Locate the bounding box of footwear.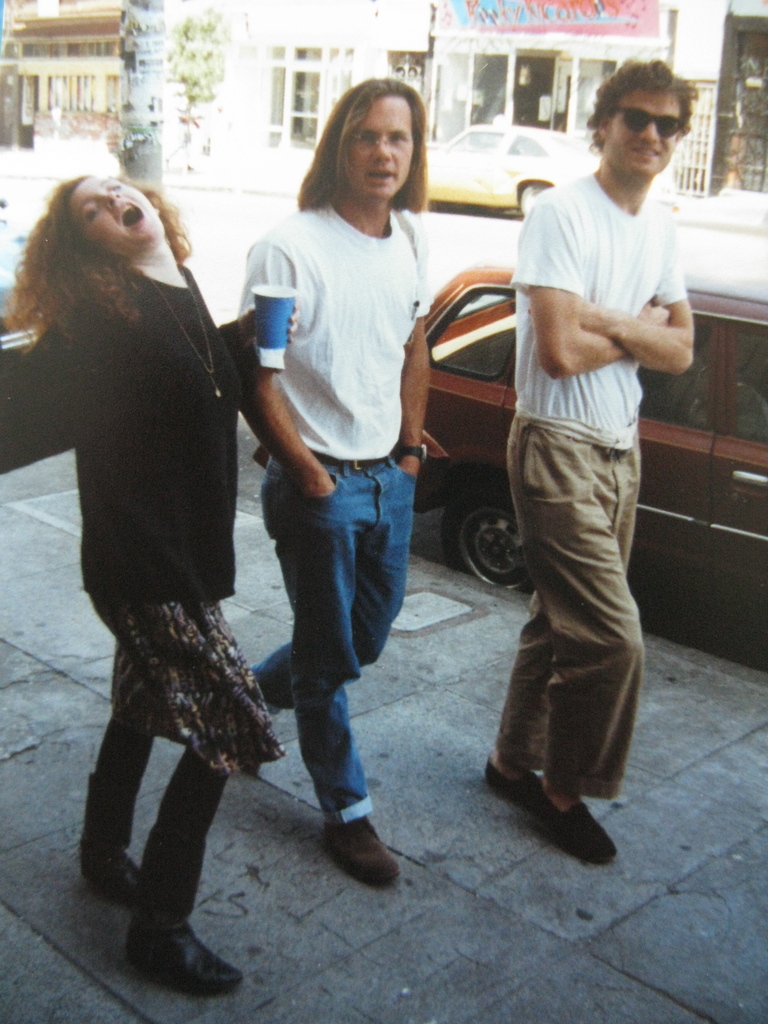
Bounding box: 123,907,227,998.
